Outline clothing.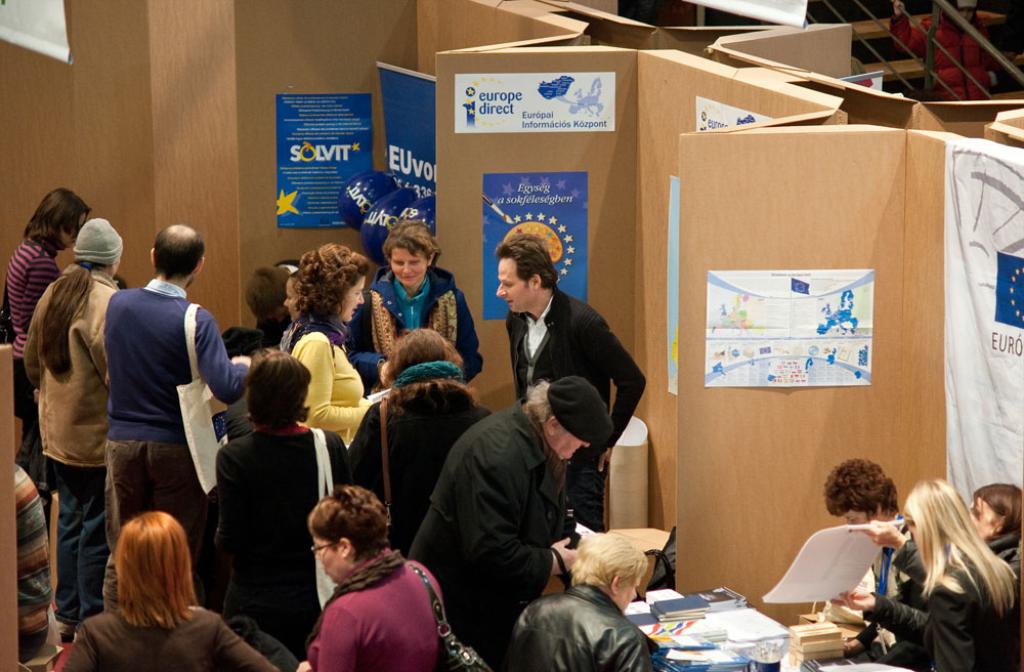
Outline: bbox=[56, 607, 297, 671].
